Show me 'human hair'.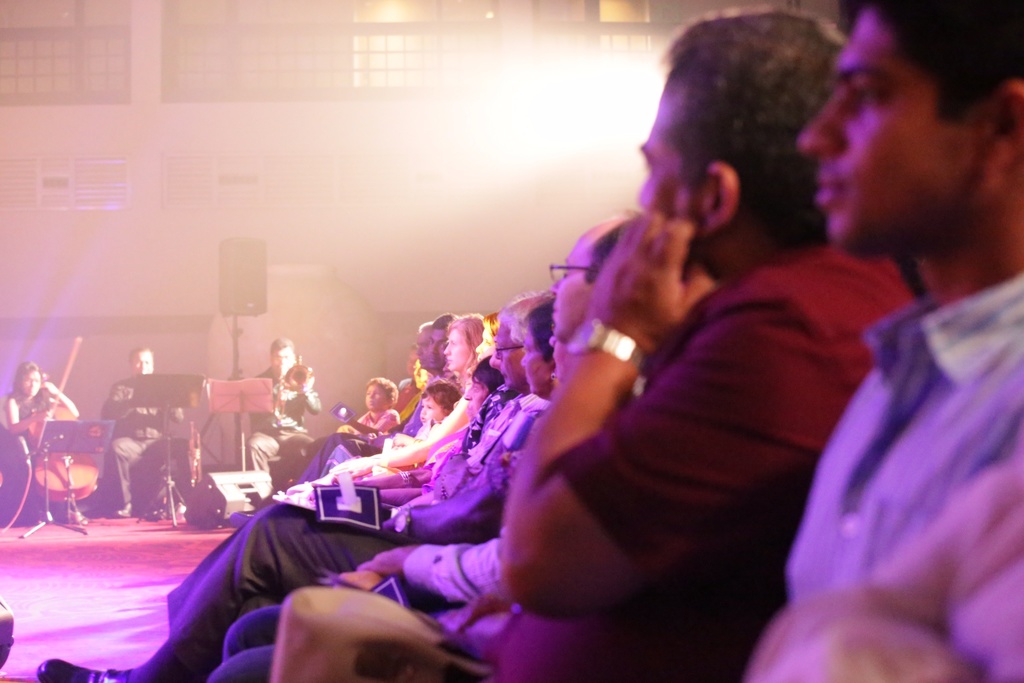
'human hair' is here: [583,208,648,288].
